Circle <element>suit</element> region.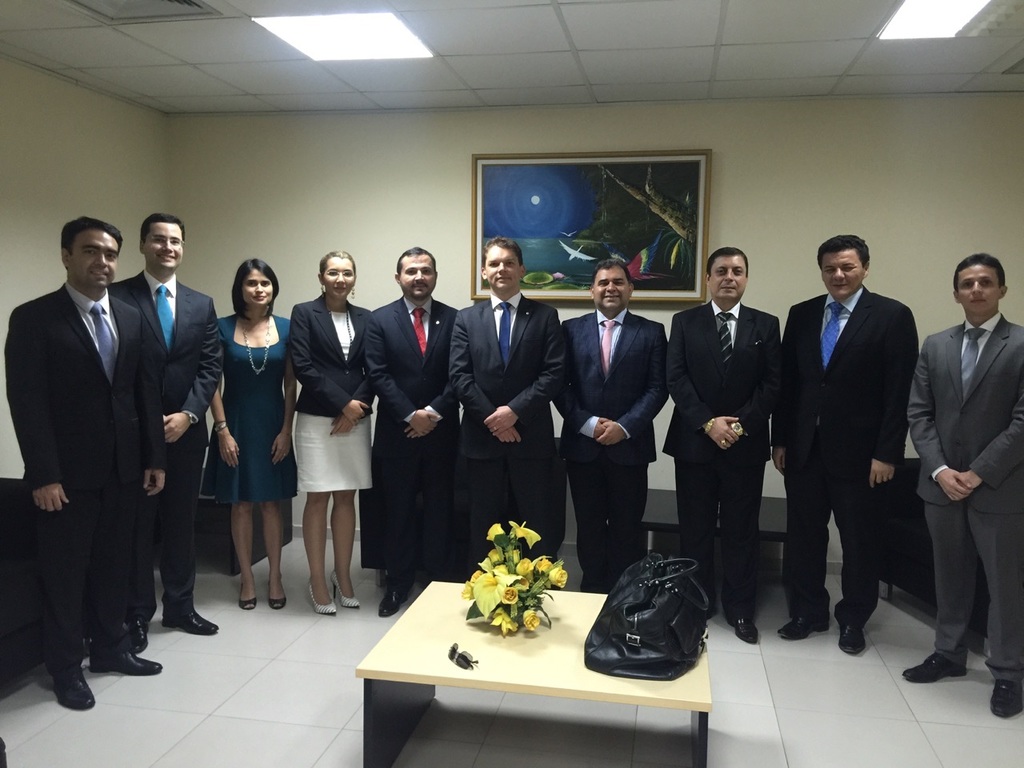
Region: 902, 318, 1023, 682.
